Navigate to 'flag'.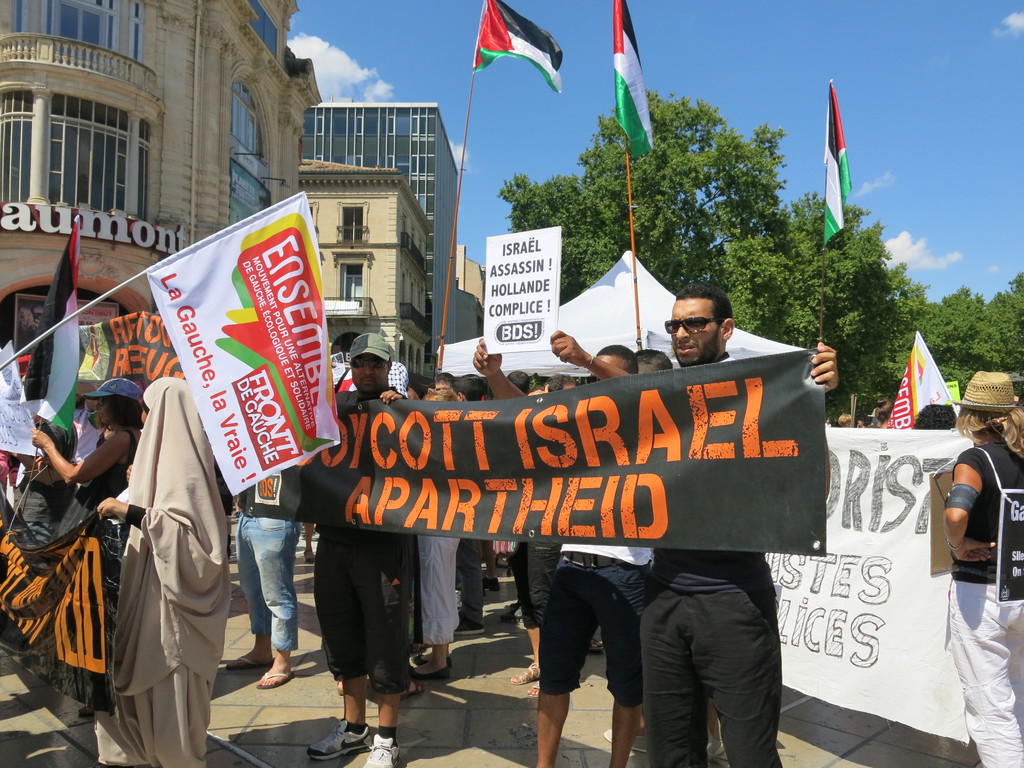
Navigation target: 65 323 229 417.
